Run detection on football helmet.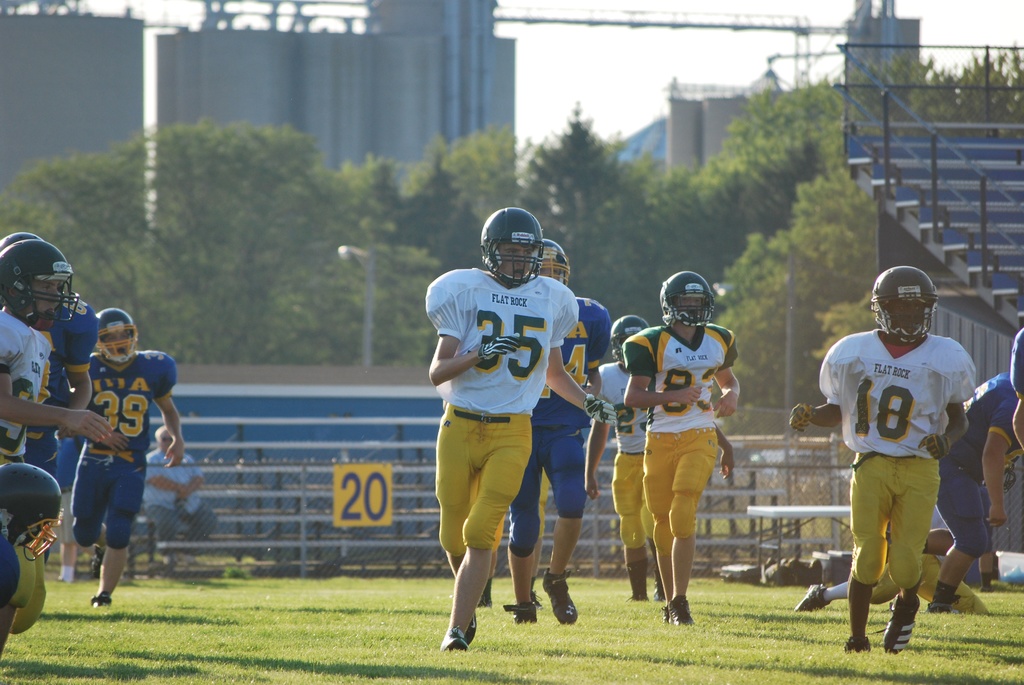
Result: bbox=[609, 311, 648, 363].
